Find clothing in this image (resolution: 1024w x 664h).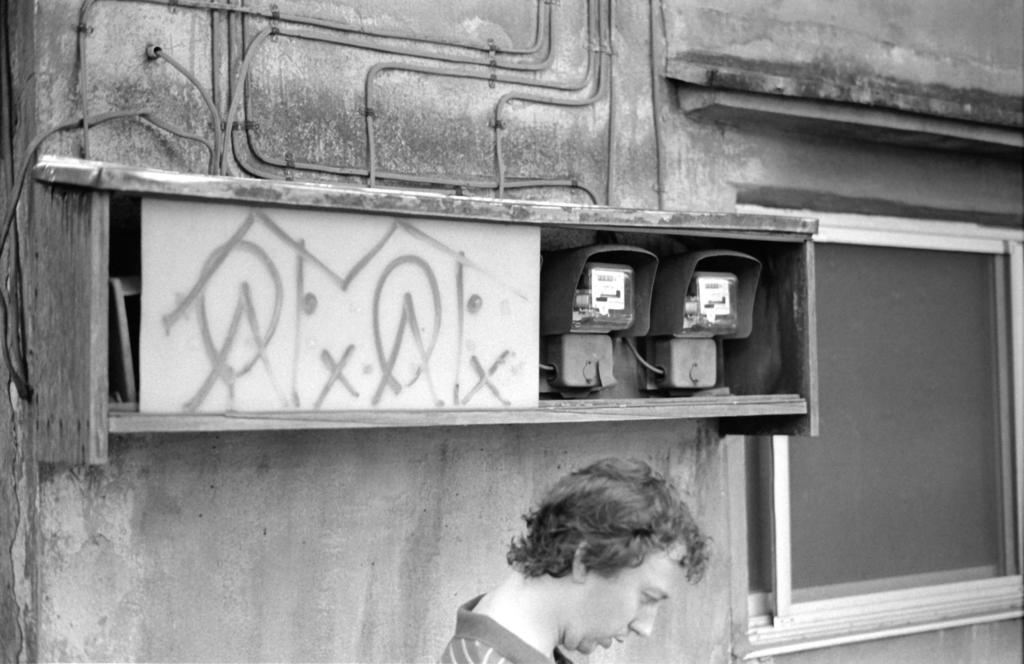
bbox=[441, 592, 579, 663].
